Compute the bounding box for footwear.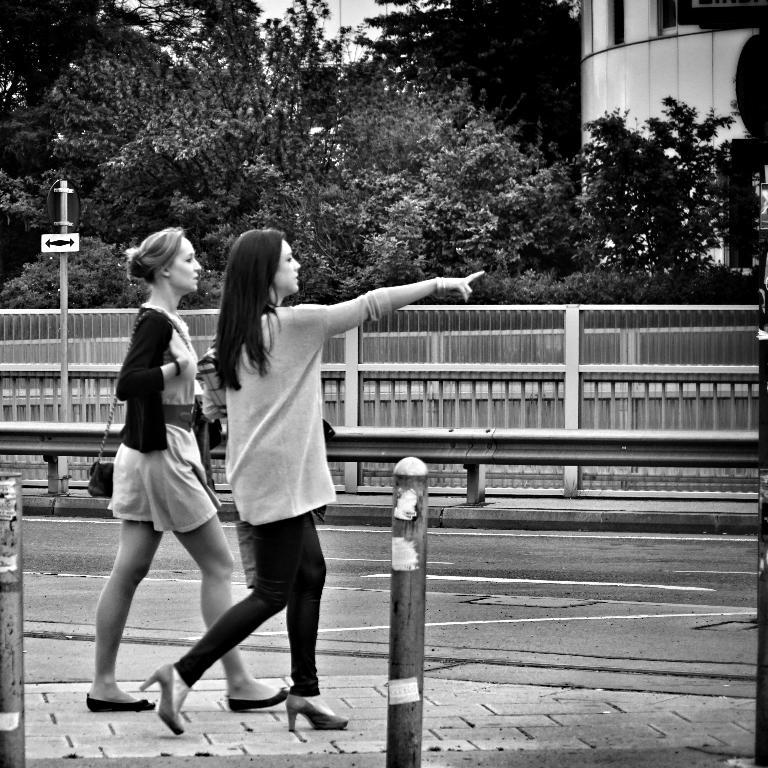
{"x1": 286, "y1": 694, "x2": 350, "y2": 732}.
